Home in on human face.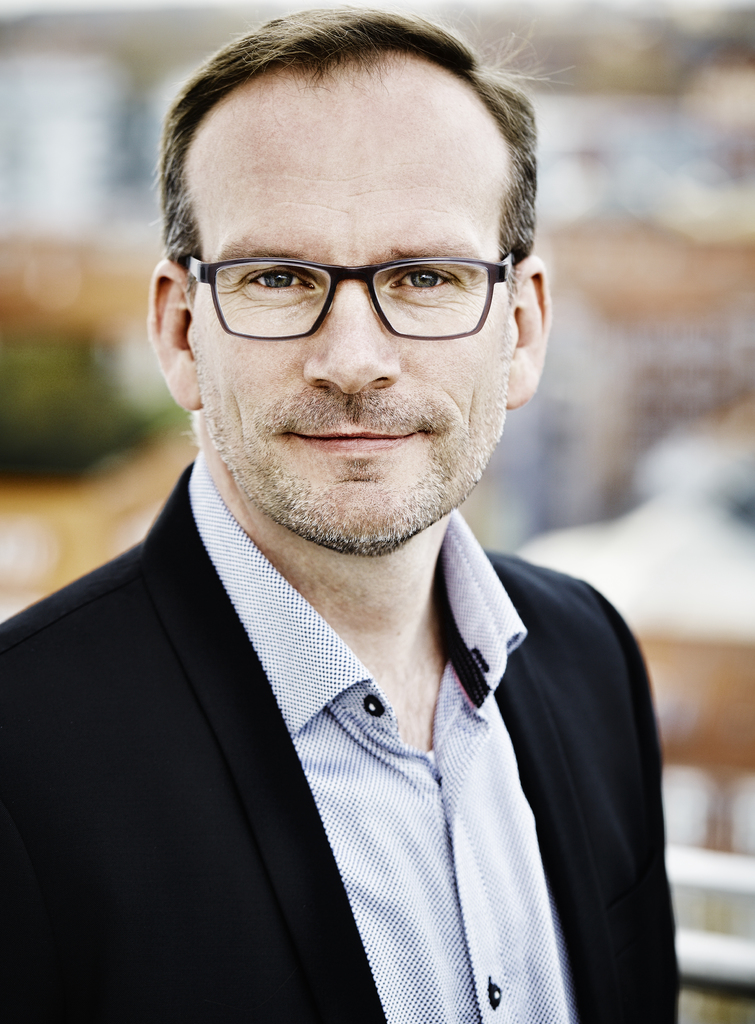
Homed in at <region>187, 63, 514, 557</region>.
